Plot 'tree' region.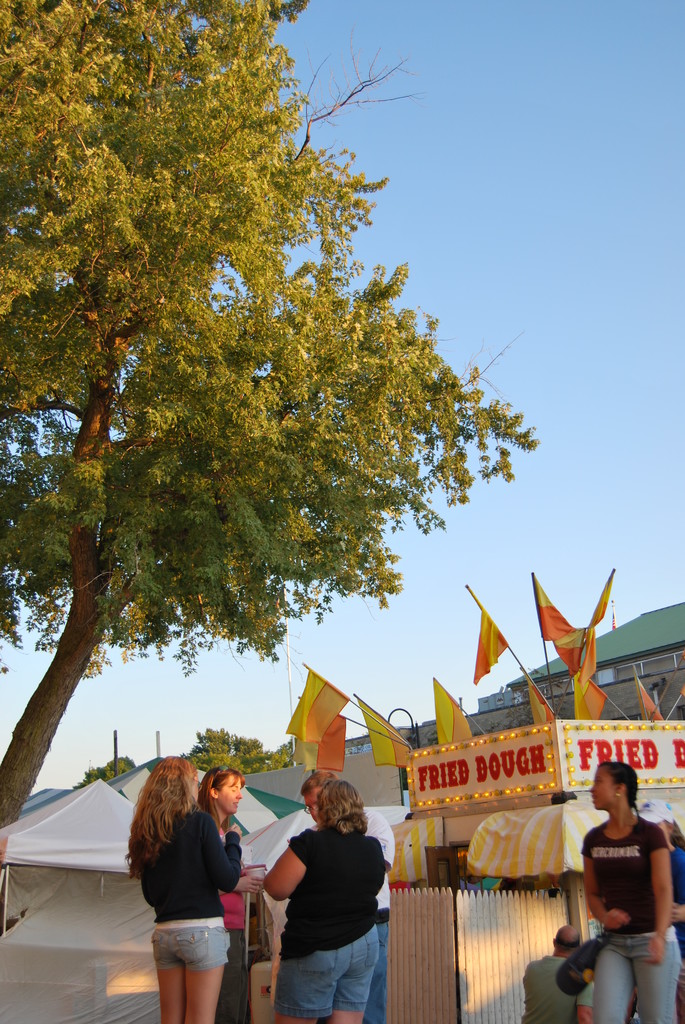
Plotted at <box>191,732,303,769</box>.
